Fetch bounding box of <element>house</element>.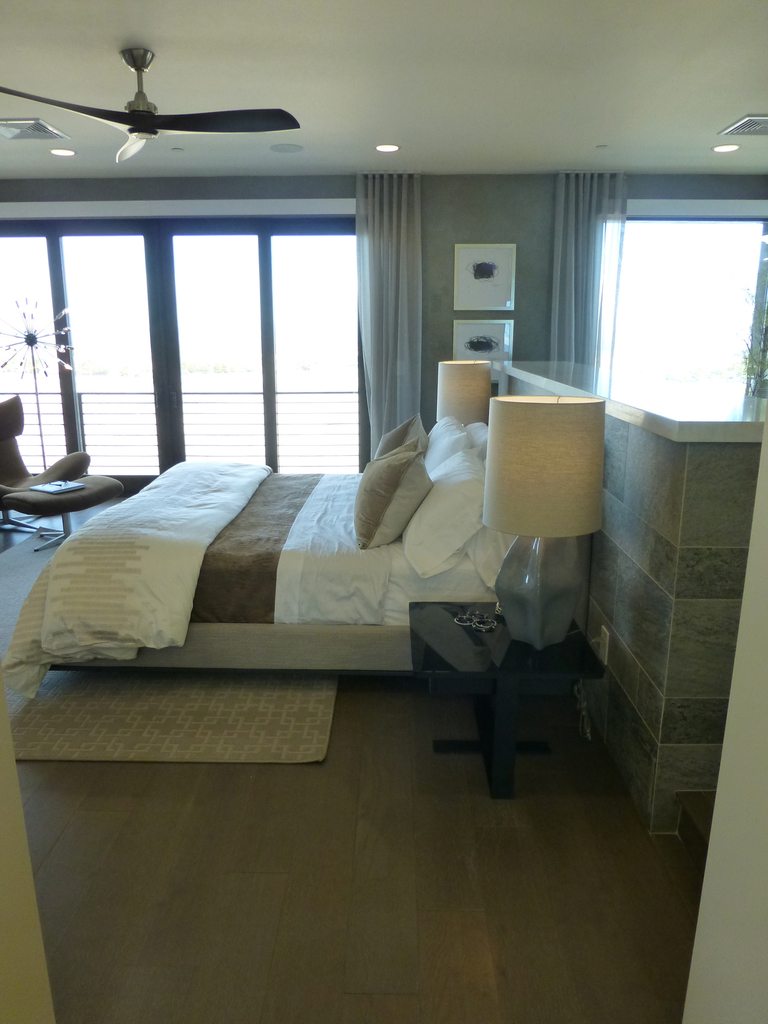
Bbox: region(0, 0, 767, 872).
